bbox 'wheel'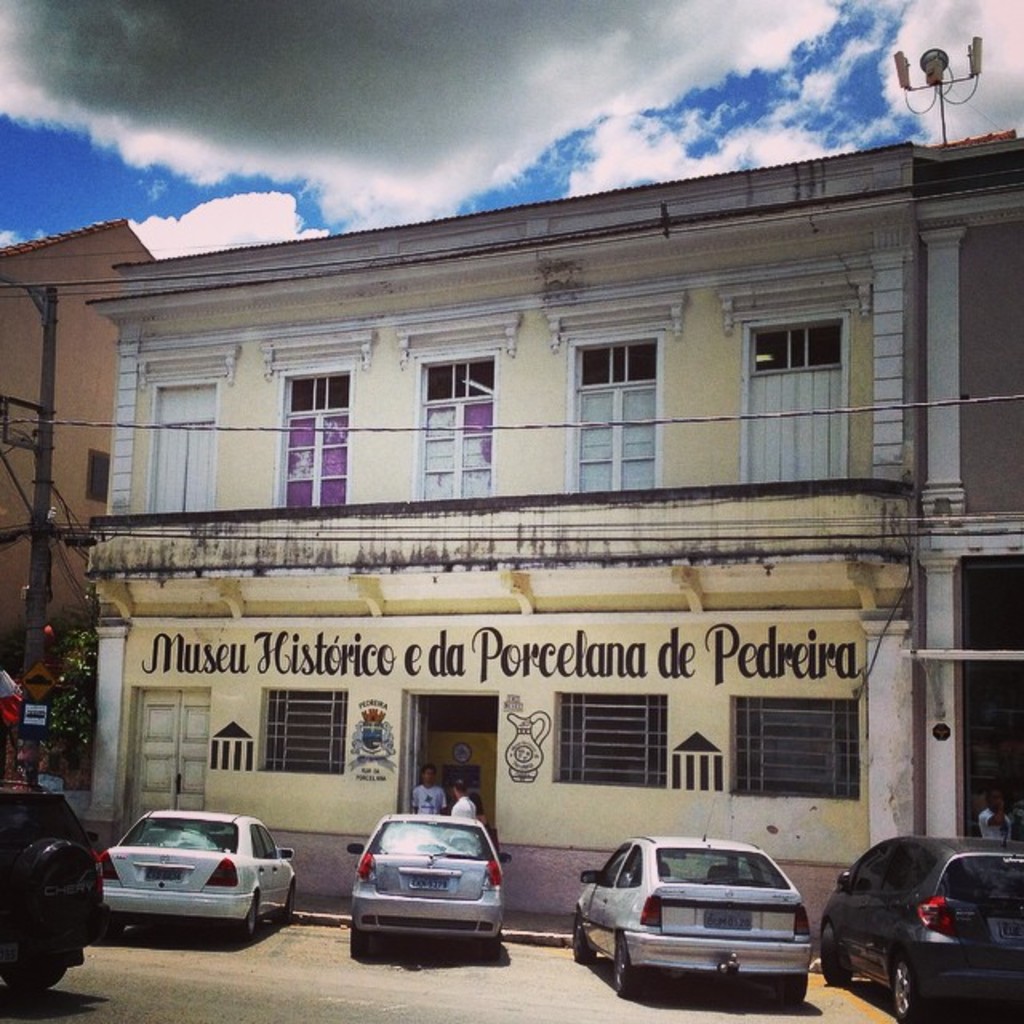
0,950,66,987
